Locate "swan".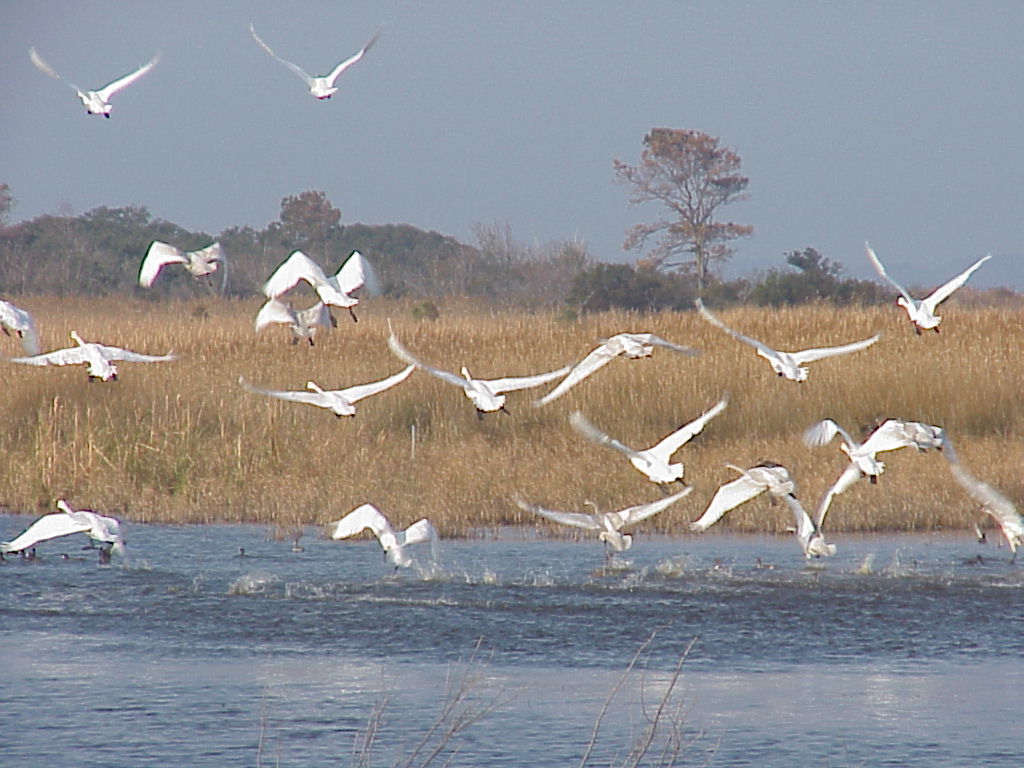
Bounding box: x1=0 y1=296 x2=40 y2=350.
